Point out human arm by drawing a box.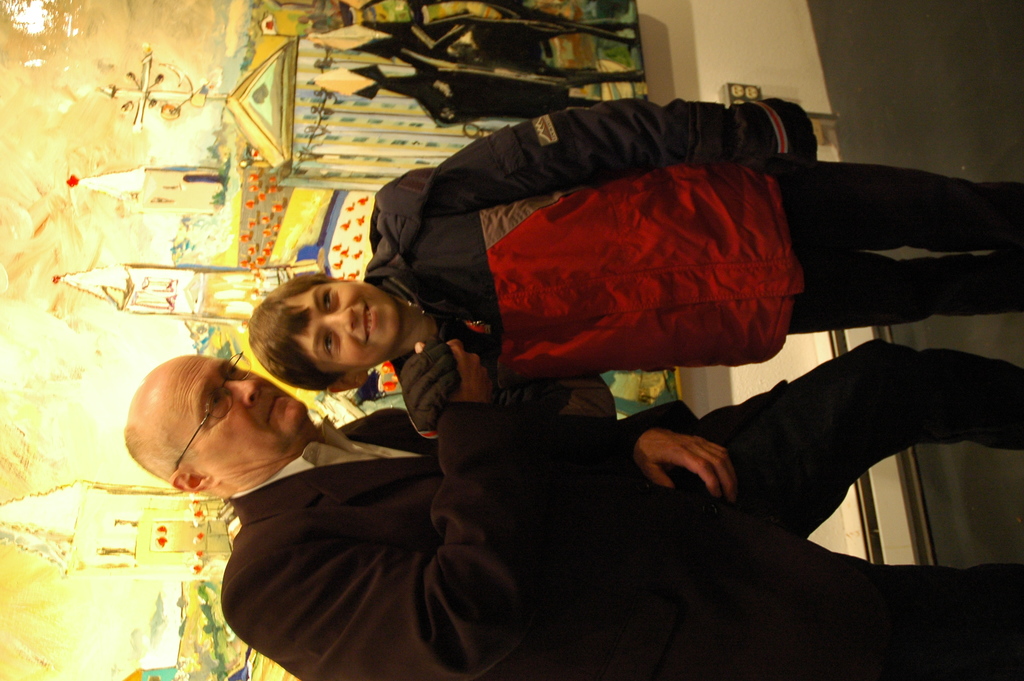
[399,343,618,440].
